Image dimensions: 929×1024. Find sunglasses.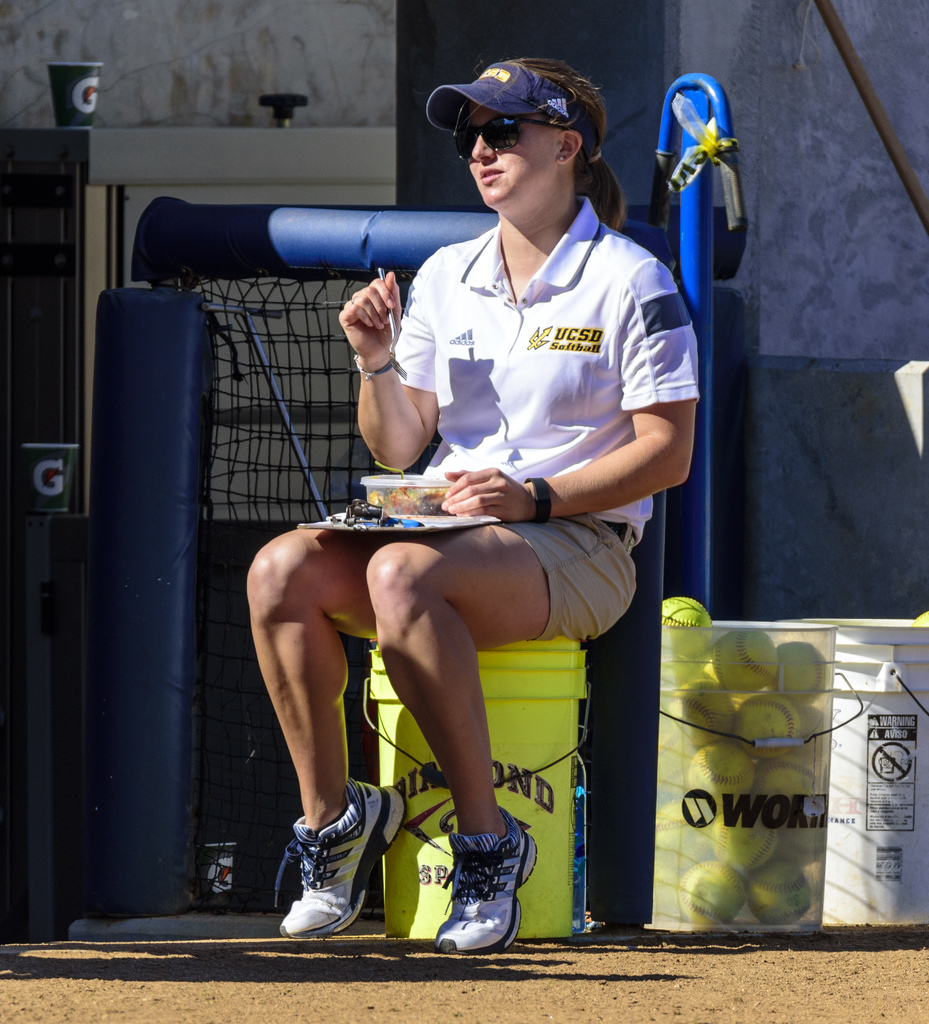
box=[450, 116, 576, 163].
